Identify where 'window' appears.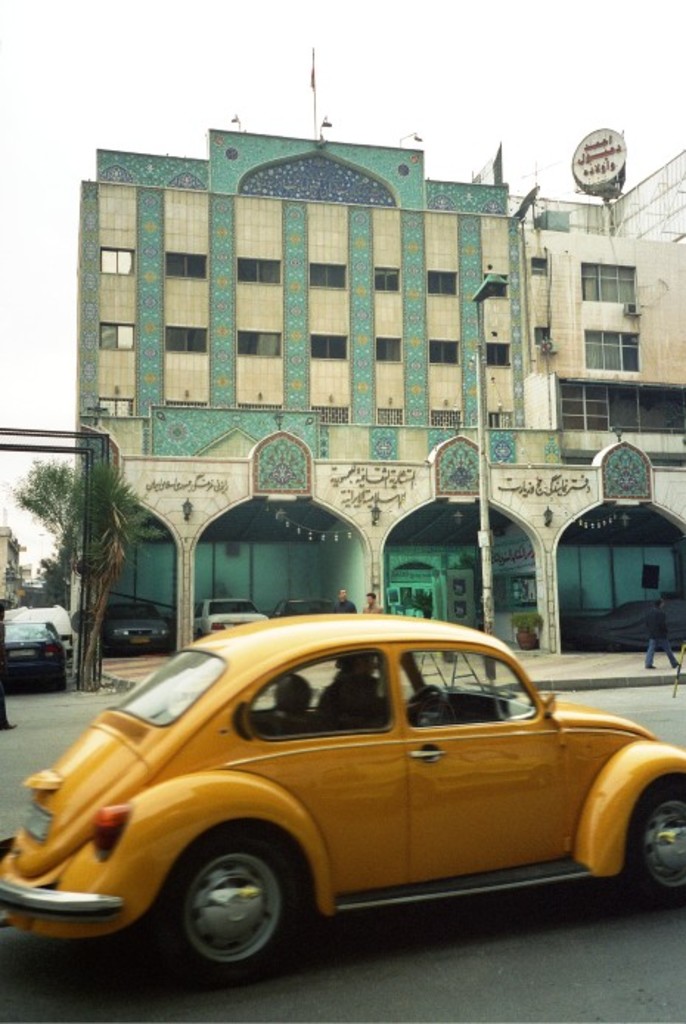
Appears at (left=482, top=276, right=506, bottom=297).
